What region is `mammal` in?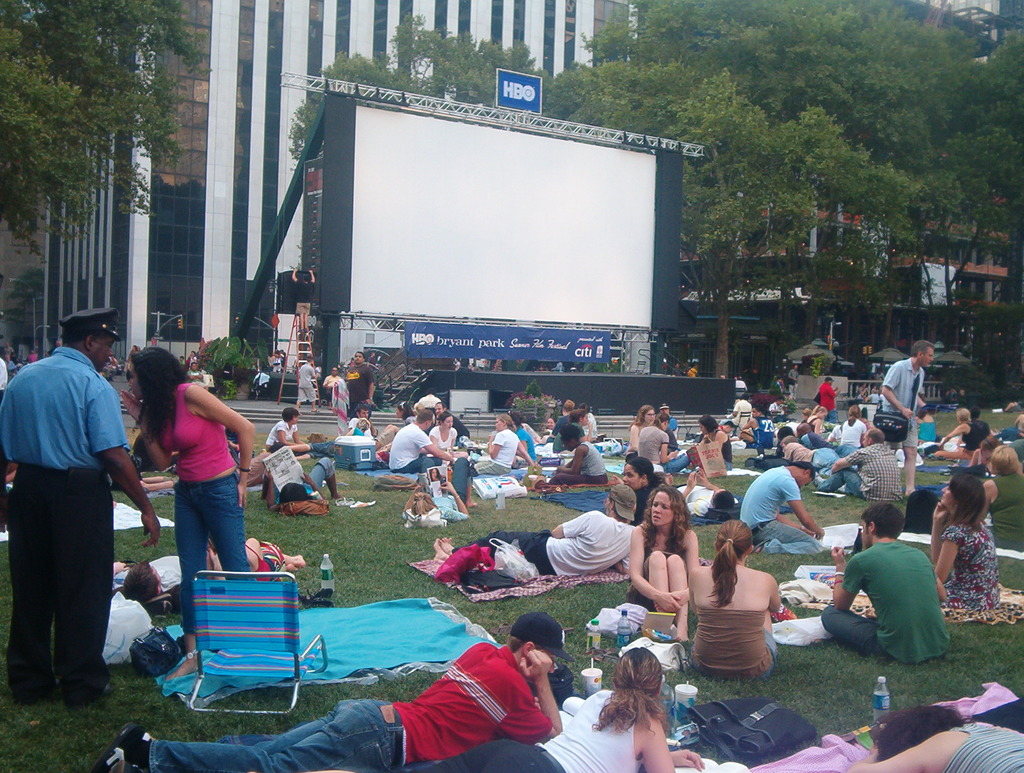
346, 399, 374, 434.
